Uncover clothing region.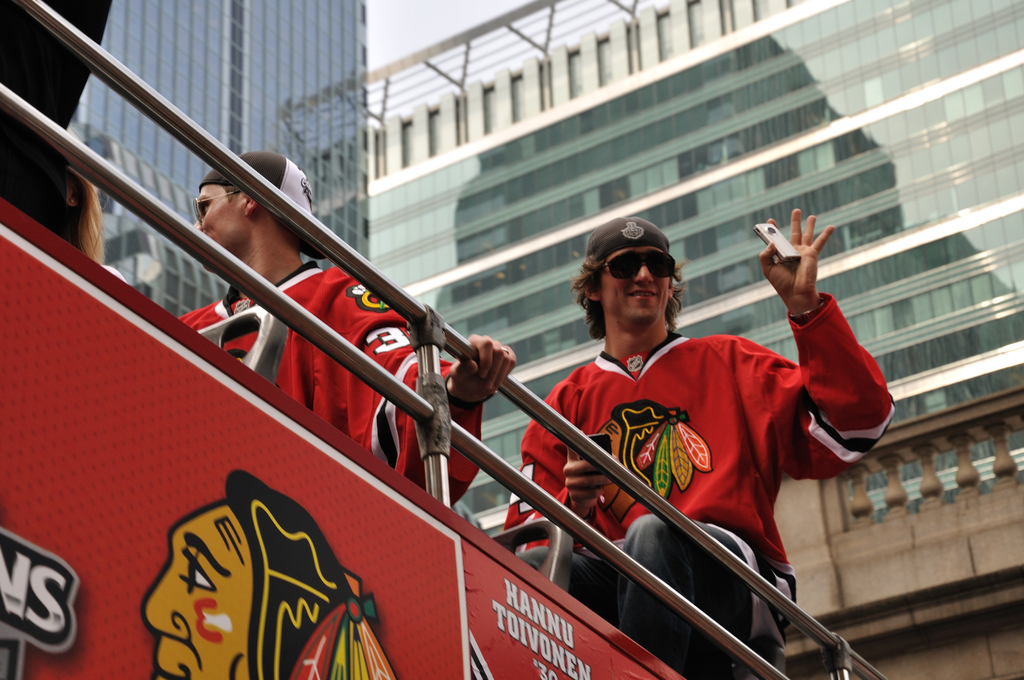
Uncovered: region(170, 255, 486, 499).
